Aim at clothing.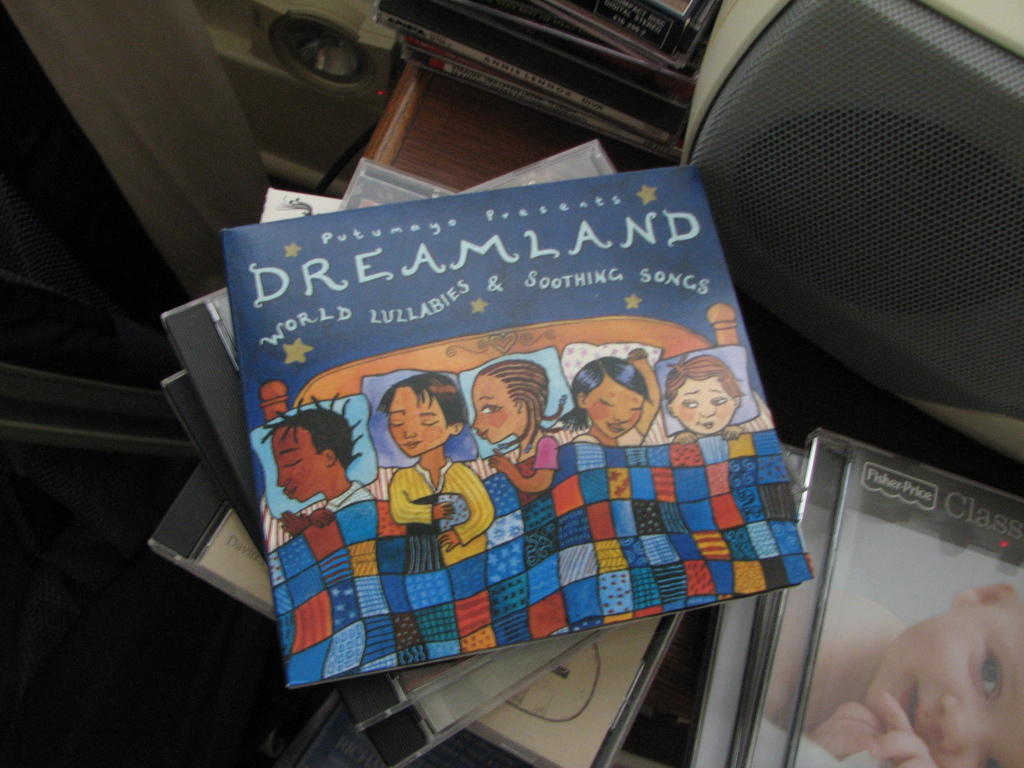
Aimed at (left=325, top=483, right=378, bottom=516).
